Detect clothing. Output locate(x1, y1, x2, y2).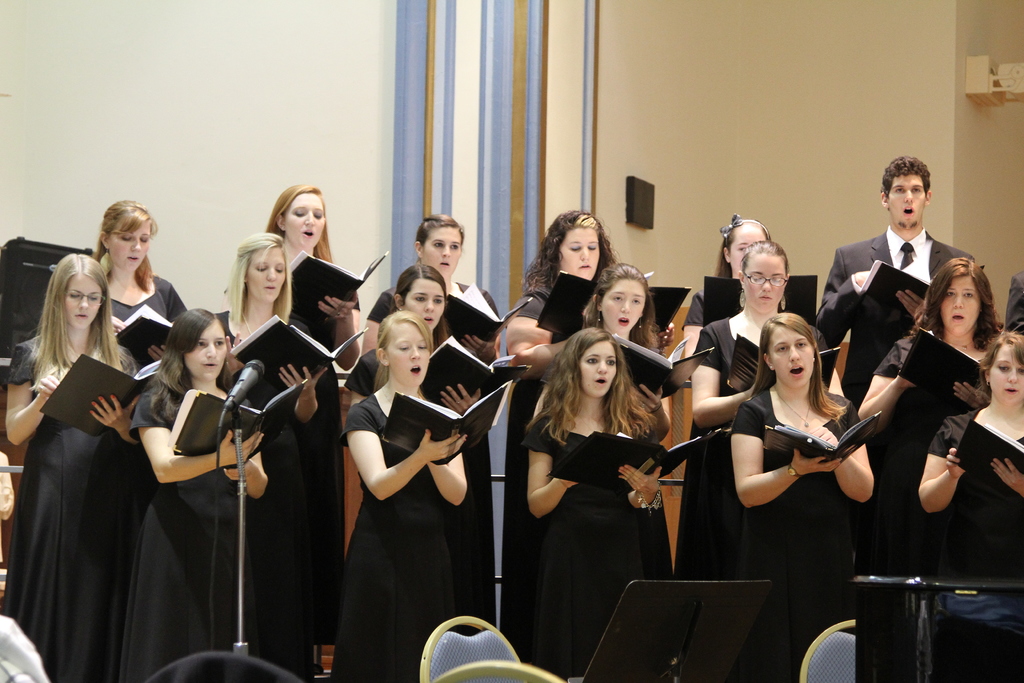
locate(926, 410, 1023, 682).
